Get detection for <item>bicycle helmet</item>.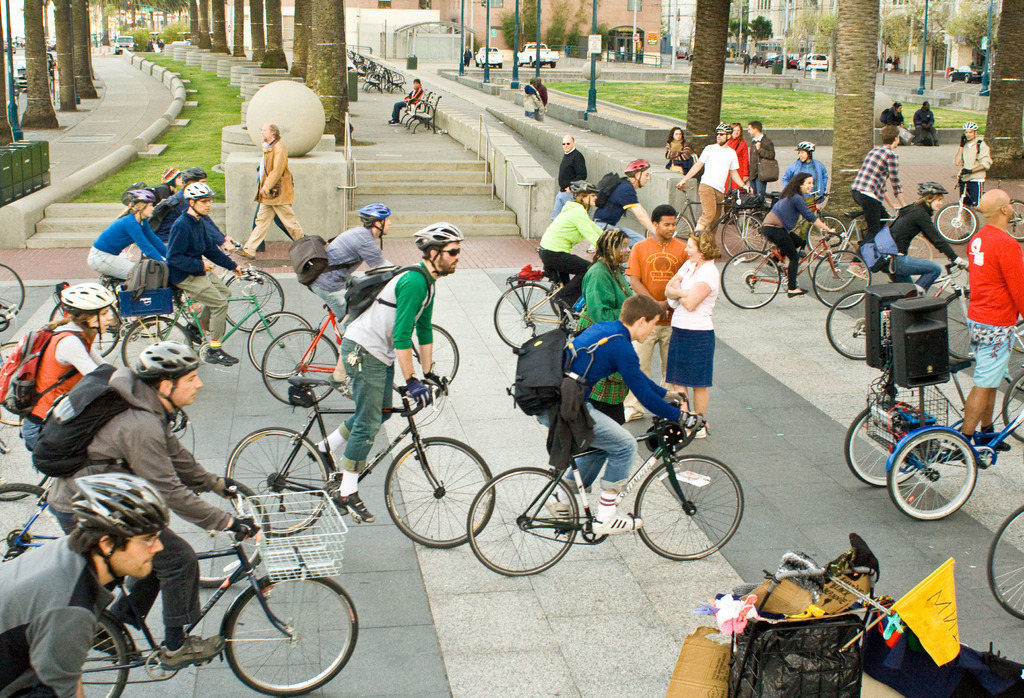
Detection: detection(417, 225, 463, 248).
